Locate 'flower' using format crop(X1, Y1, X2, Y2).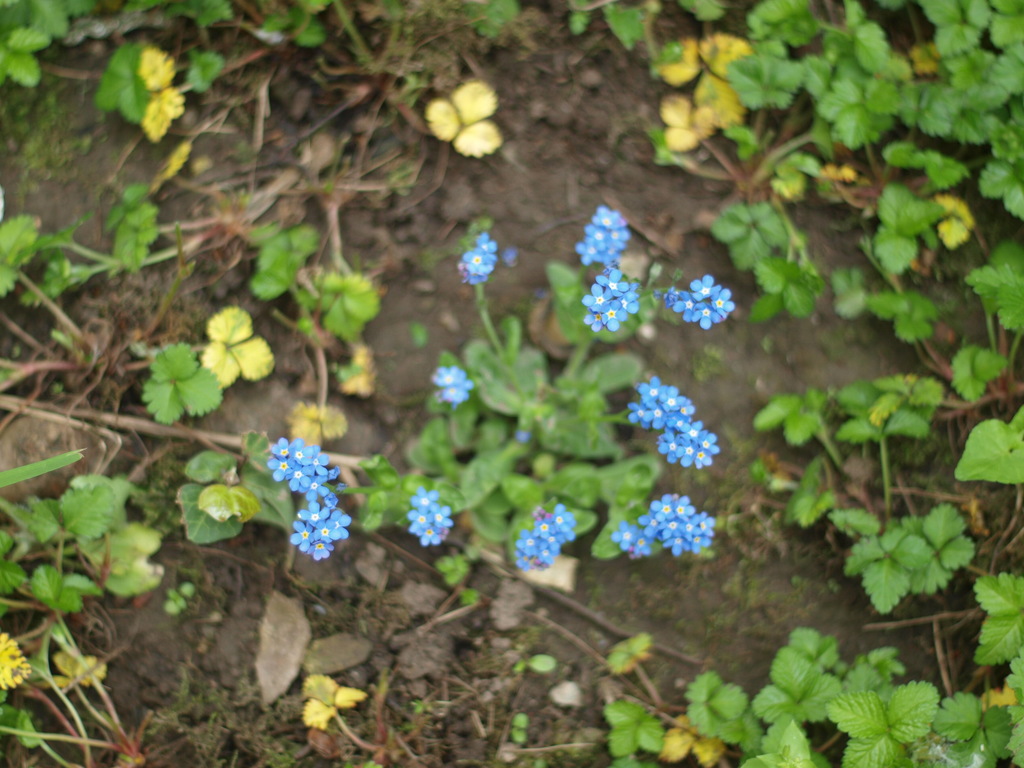
crop(509, 504, 582, 569).
